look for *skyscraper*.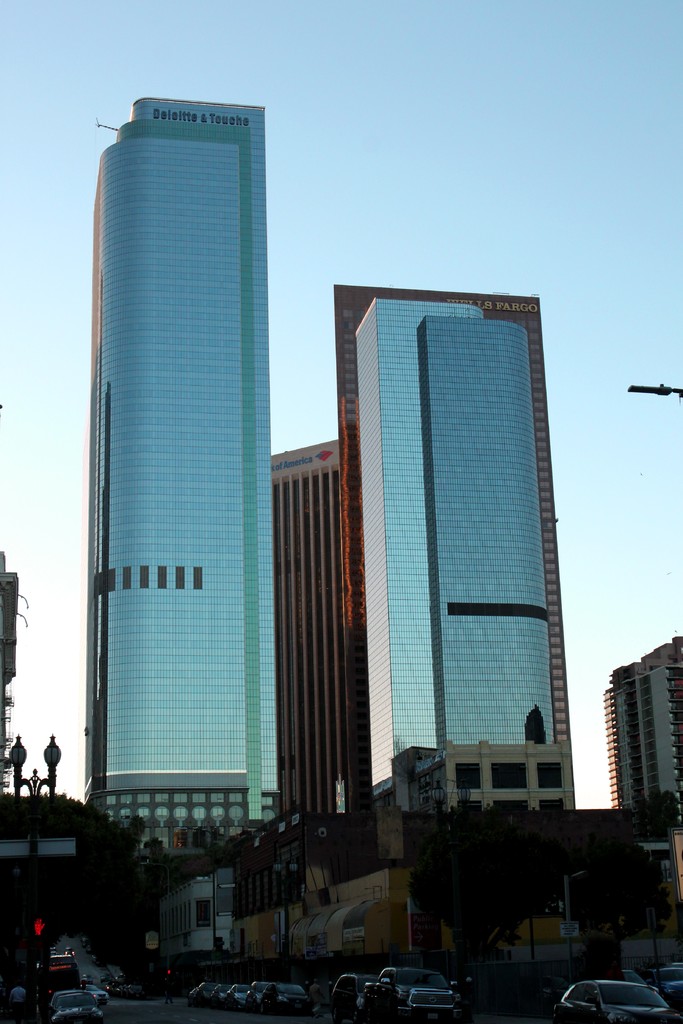
Found: (x1=259, y1=431, x2=361, y2=843).
